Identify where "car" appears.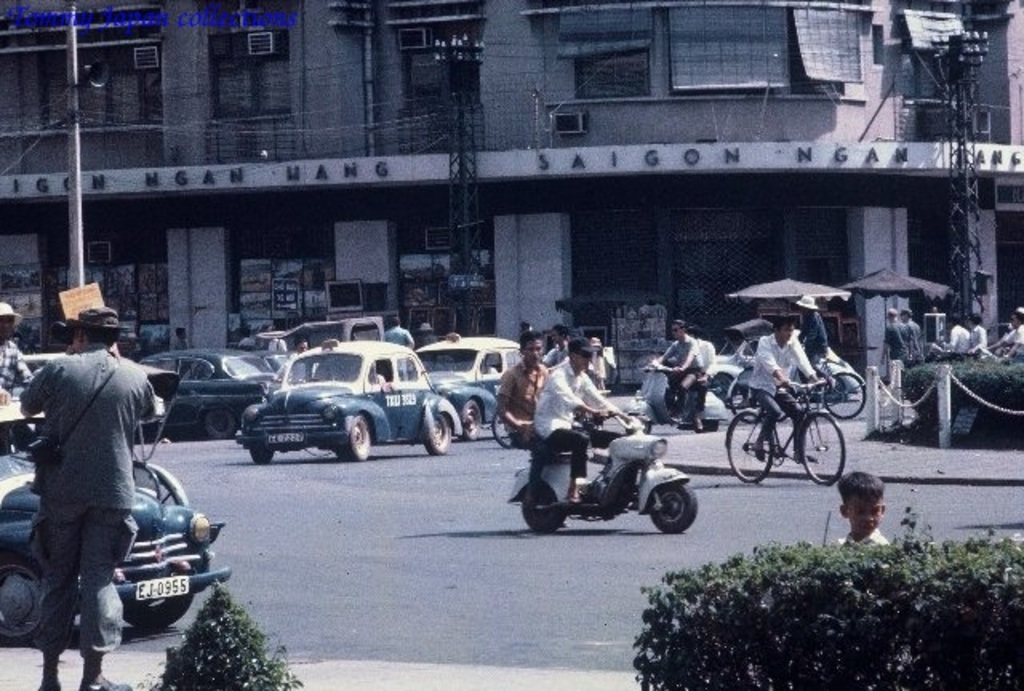
Appears at <bbox>235, 333, 462, 461</bbox>.
